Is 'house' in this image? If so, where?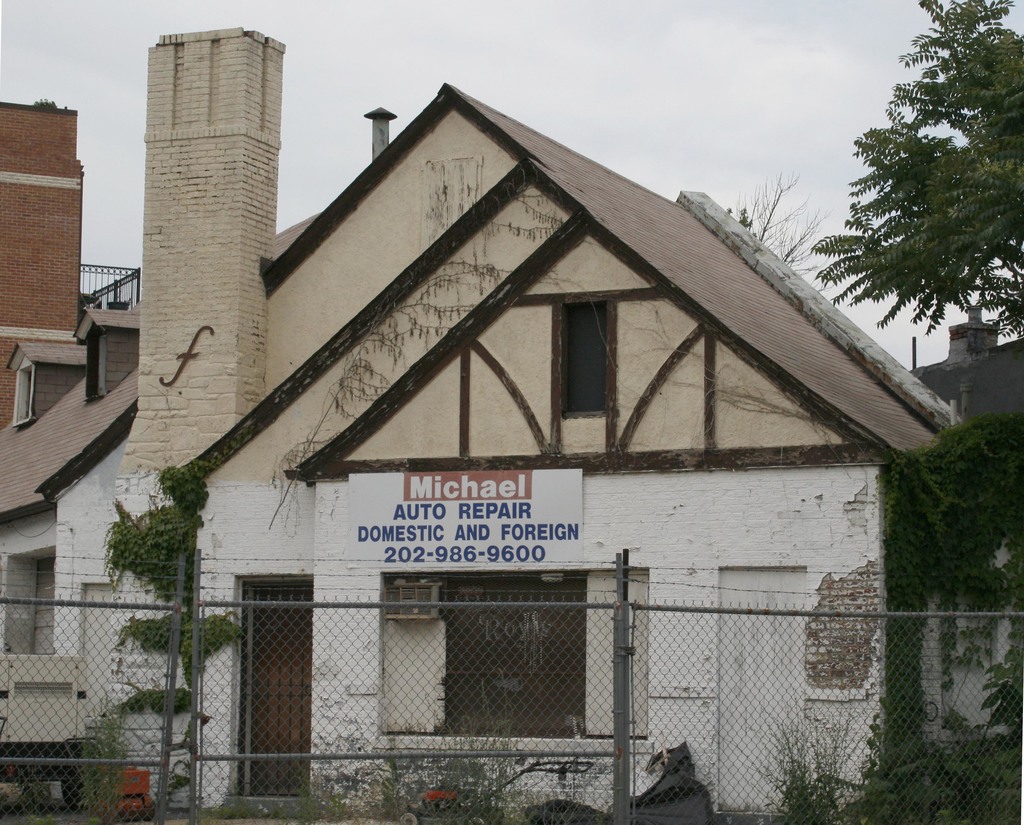
Yes, at bbox(900, 307, 1023, 417).
